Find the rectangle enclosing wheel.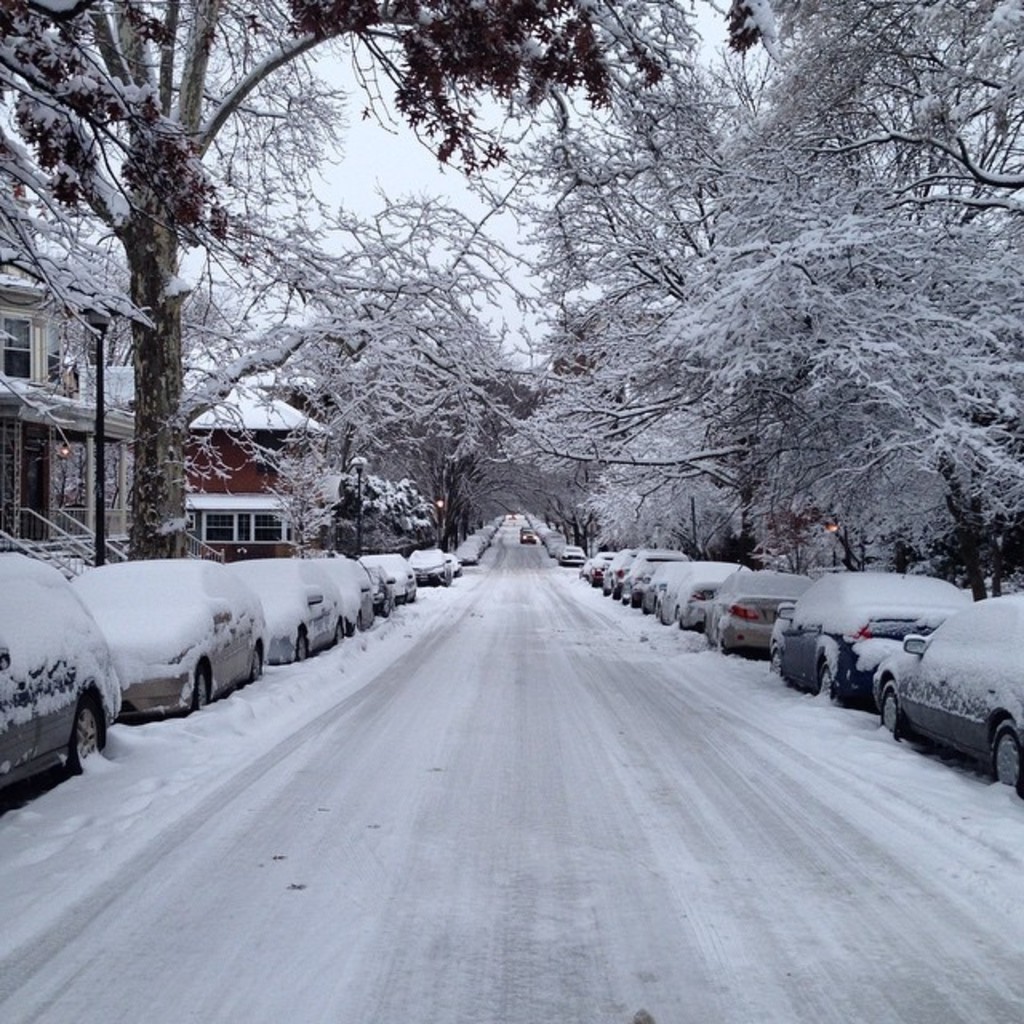
detection(874, 685, 906, 741).
